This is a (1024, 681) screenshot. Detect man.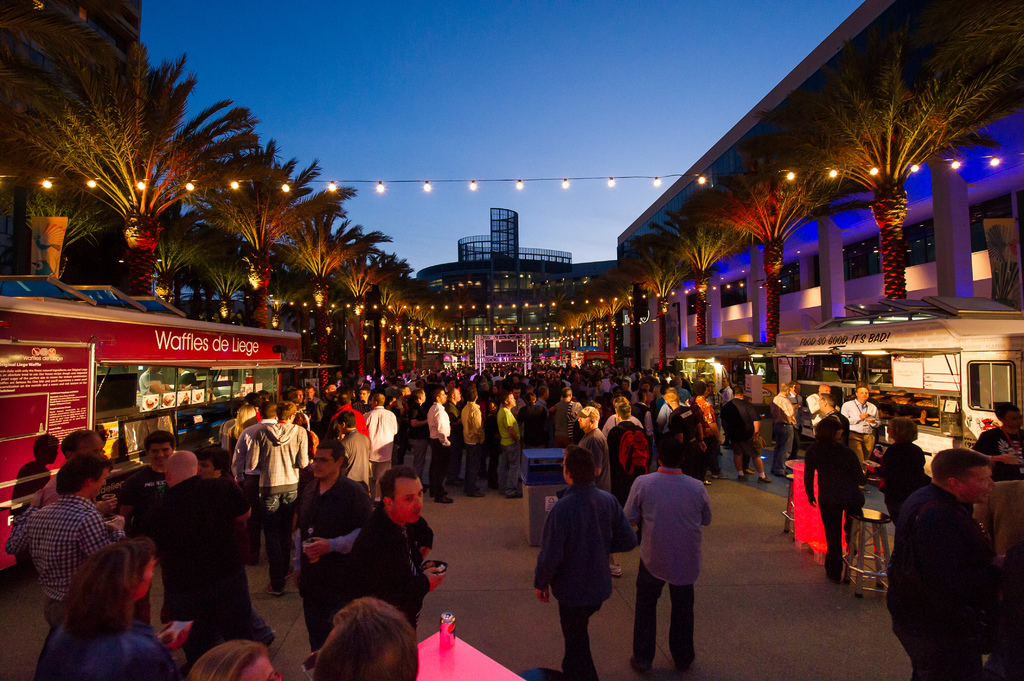
720,387,766,481.
